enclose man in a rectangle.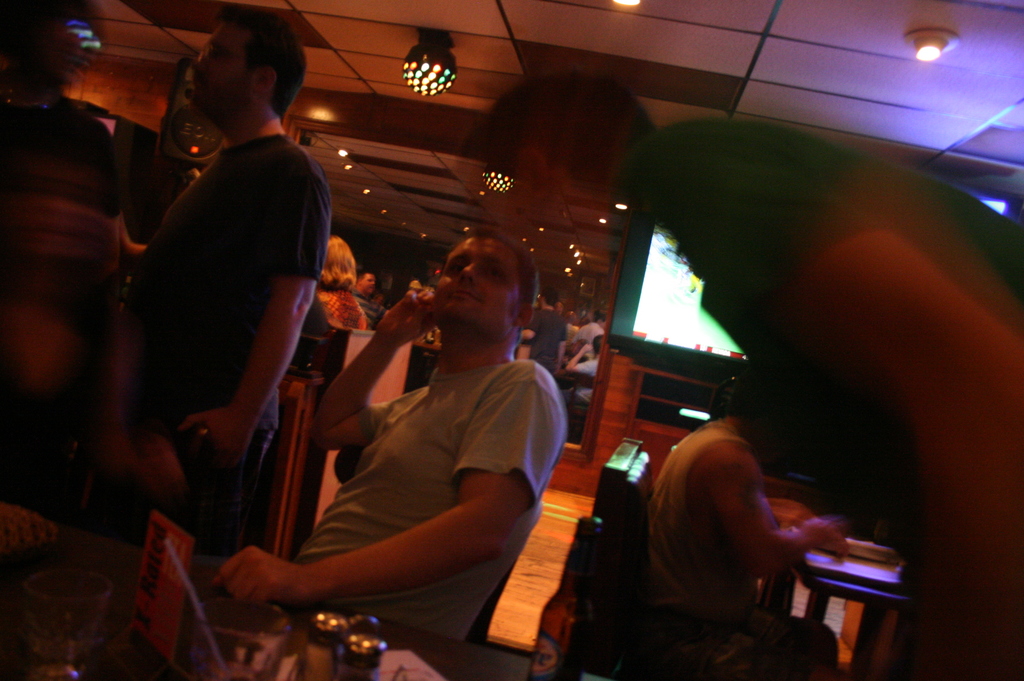
l=583, t=314, r=608, b=343.
